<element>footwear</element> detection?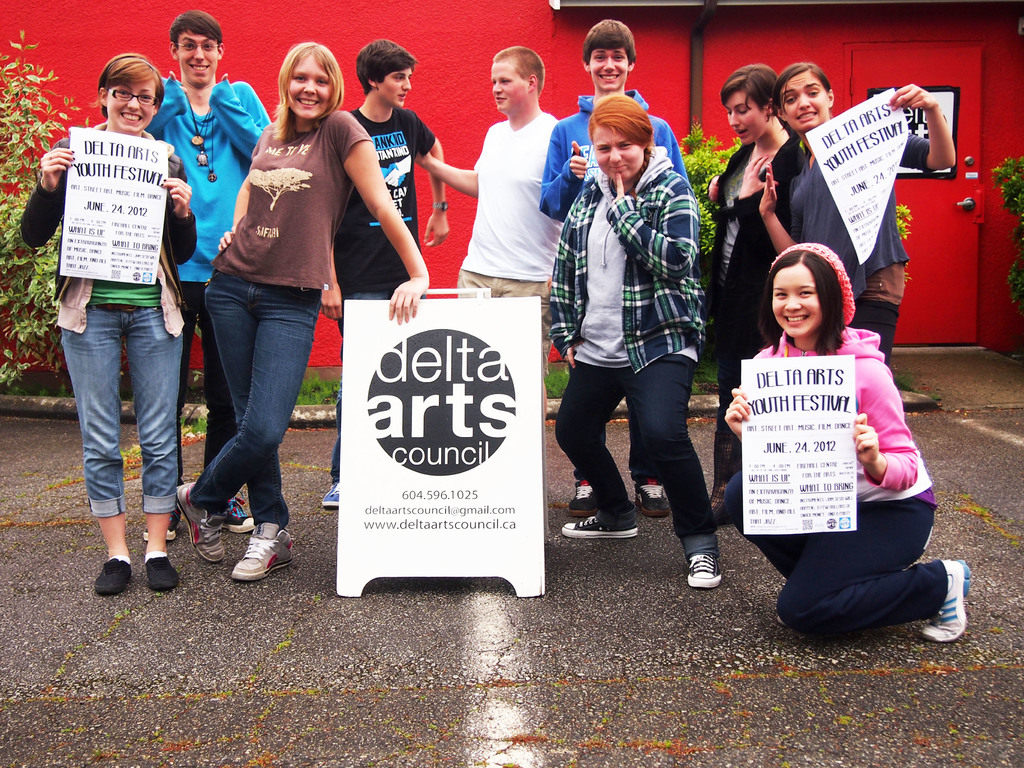
BBox(318, 479, 342, 512)
